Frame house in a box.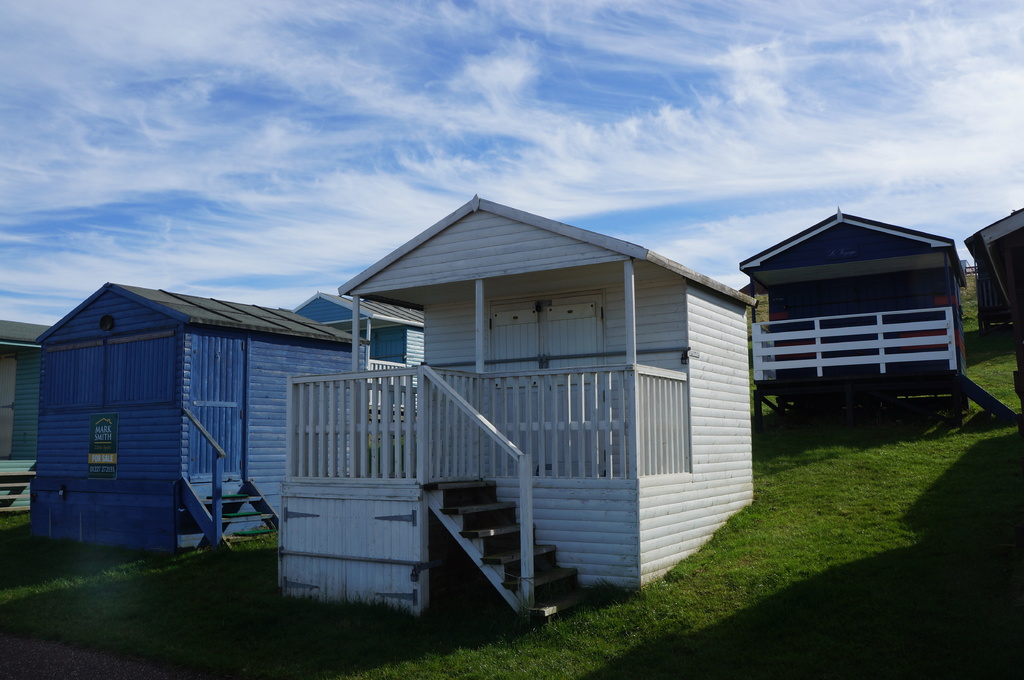
bbox=[38, 274, 366, 547].
